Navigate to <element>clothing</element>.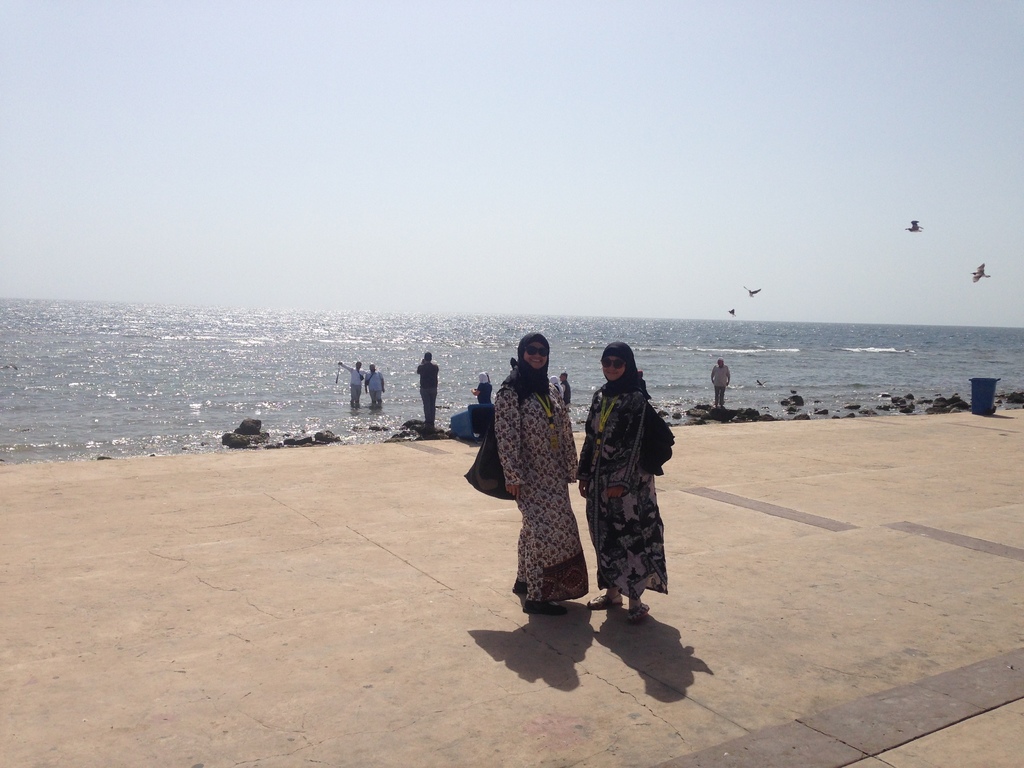
Navigation target: l=474, t=385, r=491, b=408.
